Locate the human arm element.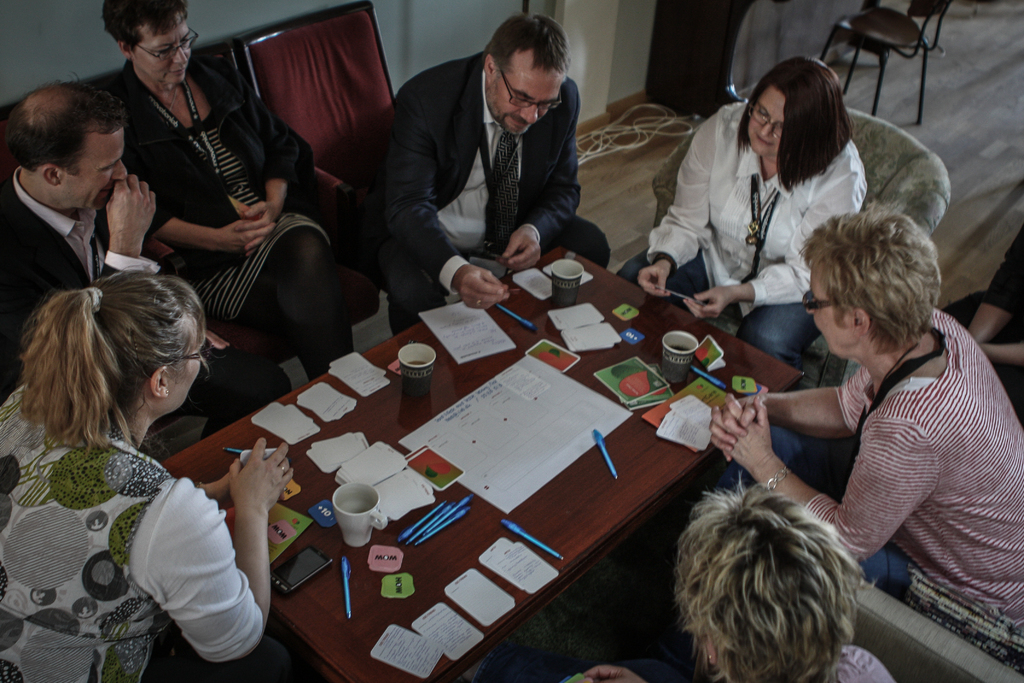
Element bbox: [left=0, top=167, right=171, bottom=353].
